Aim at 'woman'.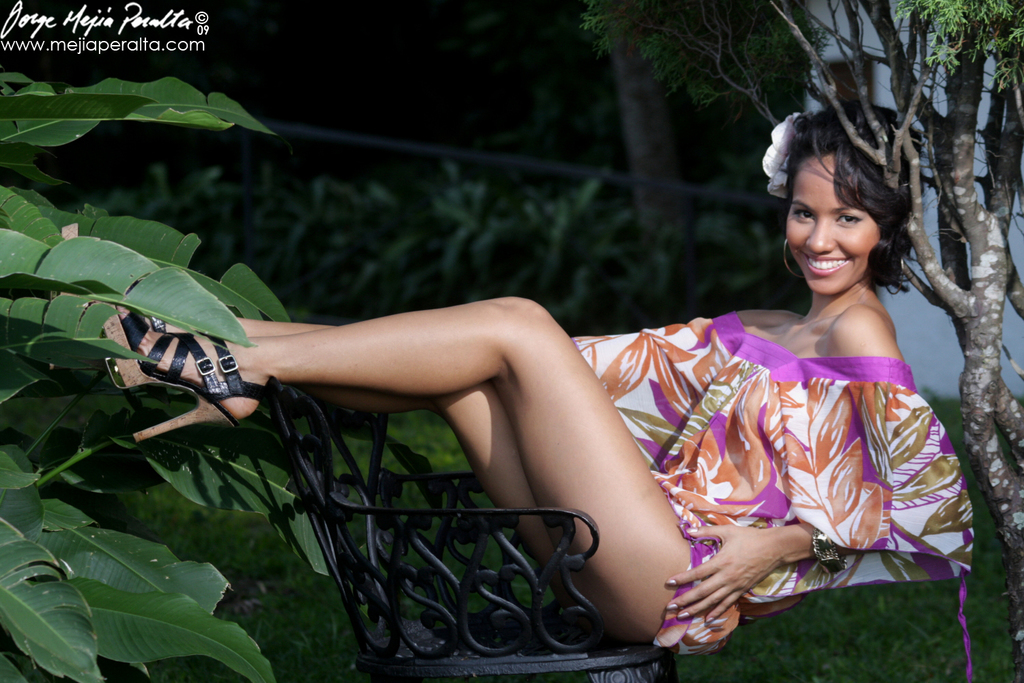
Aimed at 102 102 966 644.
